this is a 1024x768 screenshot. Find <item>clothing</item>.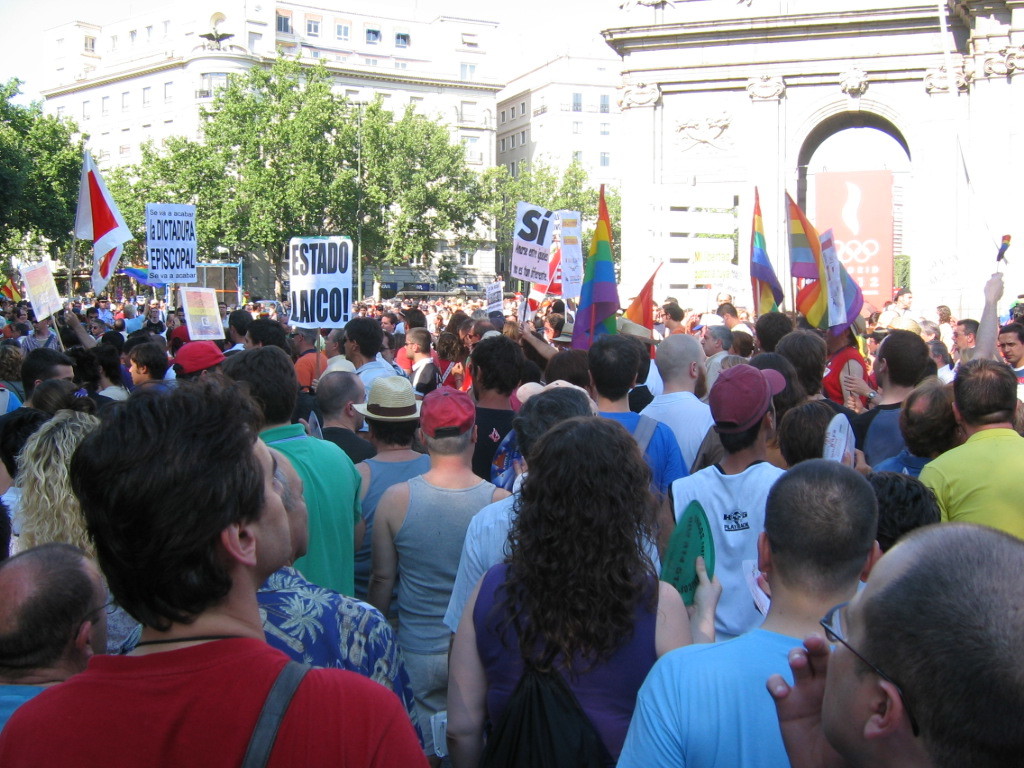
Bounding box: [943, 319, 950, 350].
